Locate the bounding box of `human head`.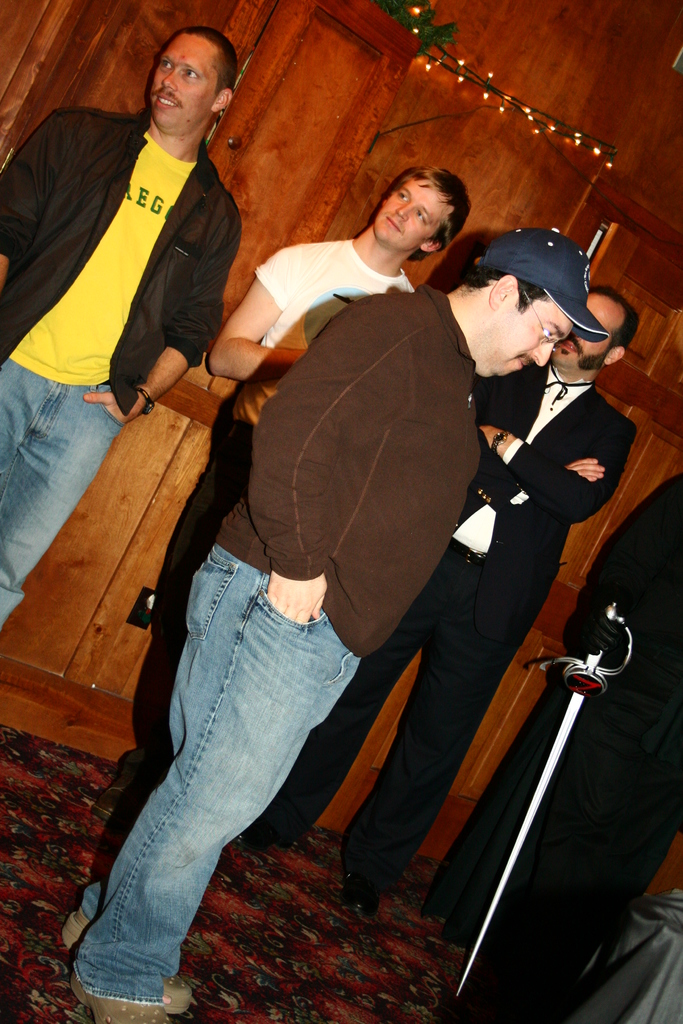
Bounding box: 467:226:593:376.
